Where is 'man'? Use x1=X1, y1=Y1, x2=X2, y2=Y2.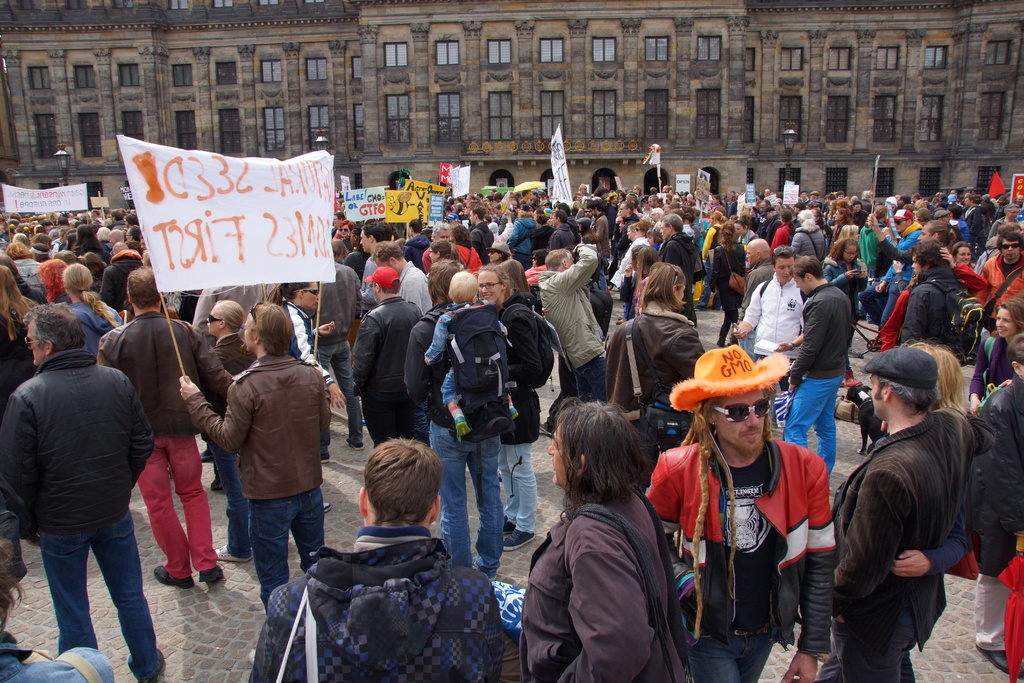
x1=8, y1=290, x2=165, y2=679.
